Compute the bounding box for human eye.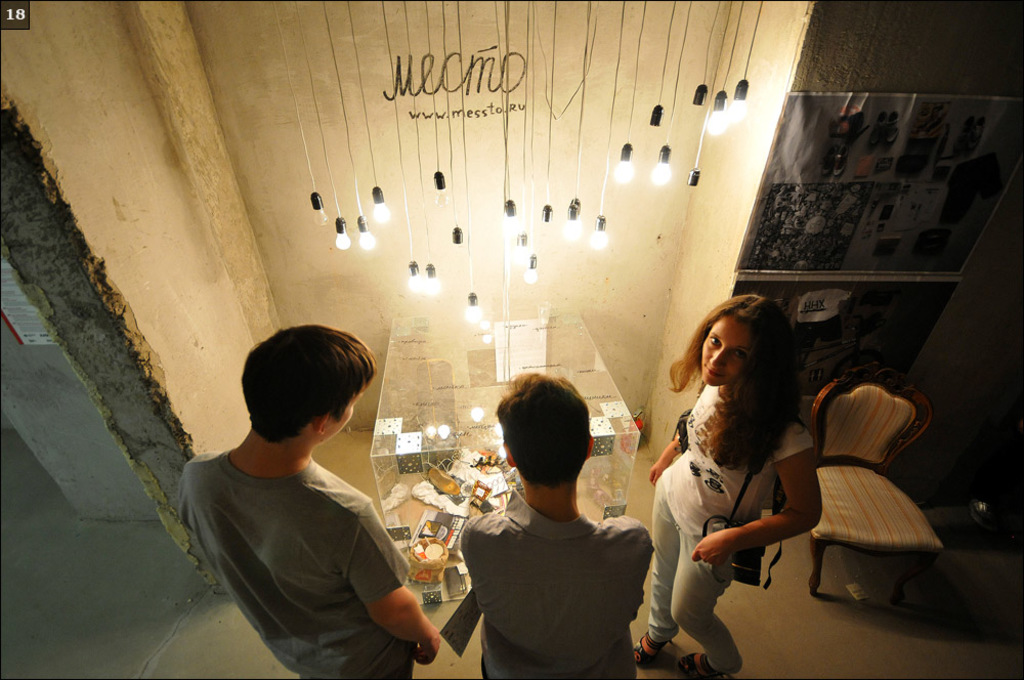
(706, 334, 722, 348).
